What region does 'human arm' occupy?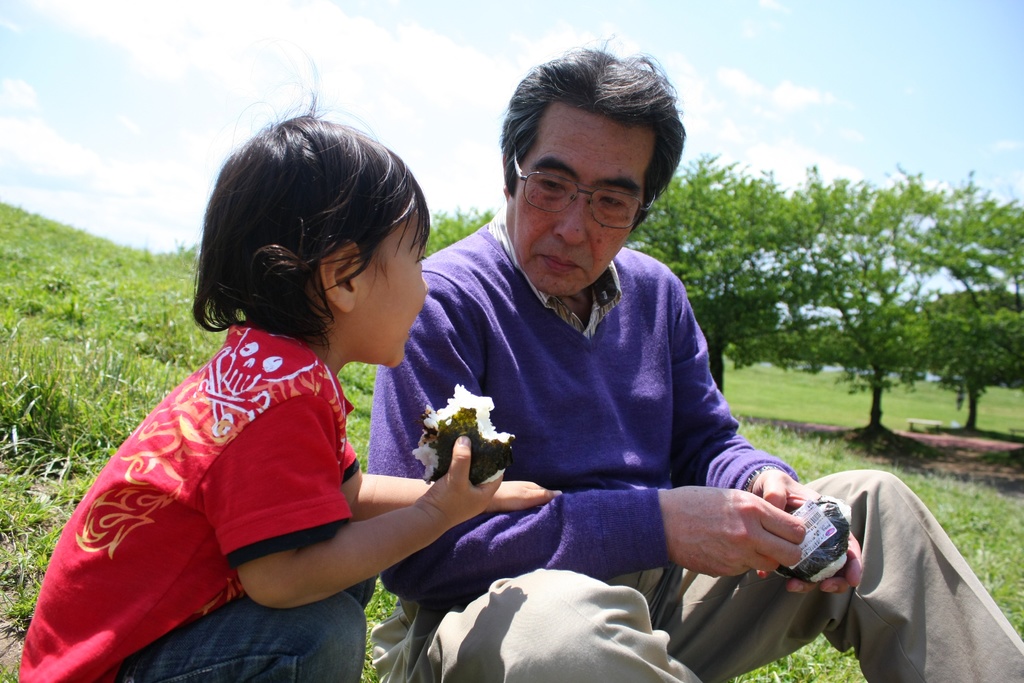
Rect(353, 472, 566, 525).
